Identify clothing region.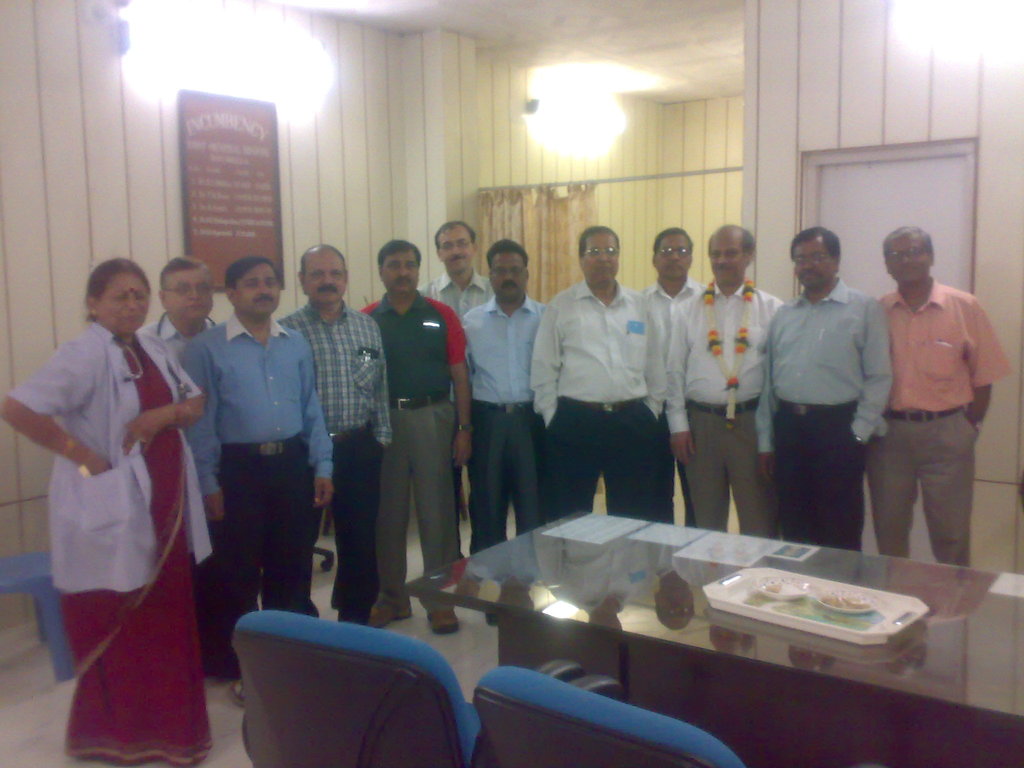
Region: left=457, top=294, right=547, bottom=566.
